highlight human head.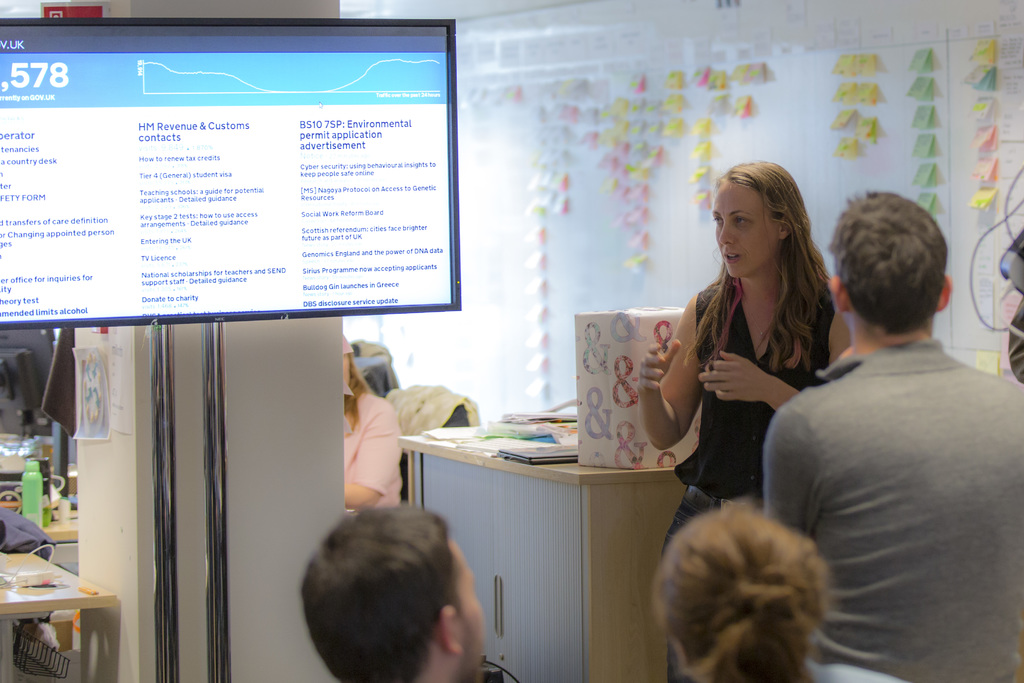
Highlighted region: x1=714 y1=157 x2=811 y2=283.
